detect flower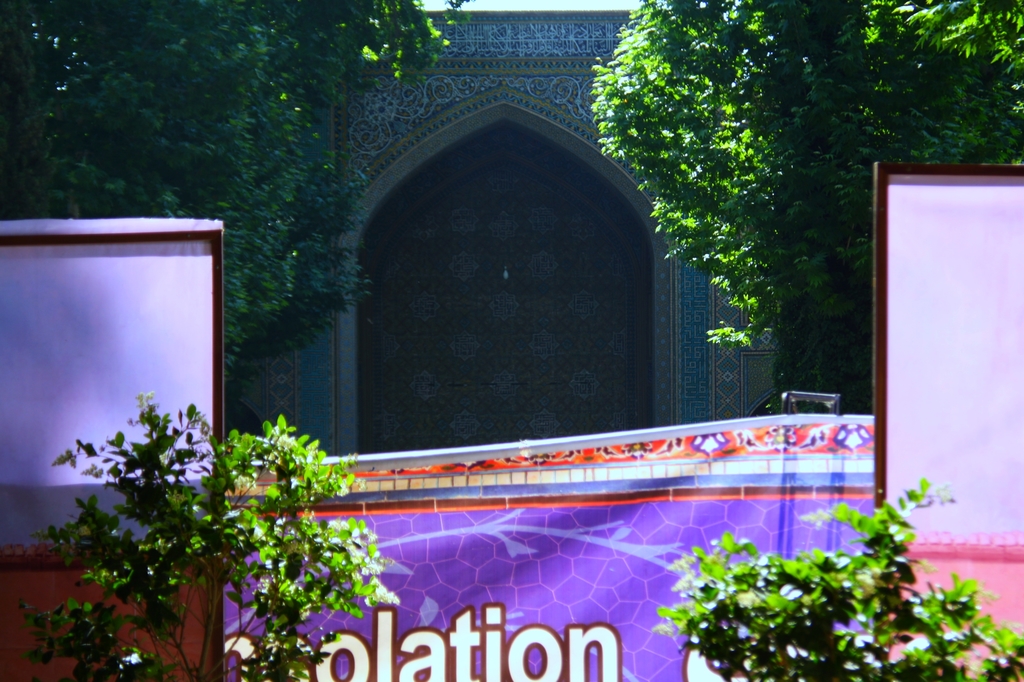
box(335, 472, 365, 492)
